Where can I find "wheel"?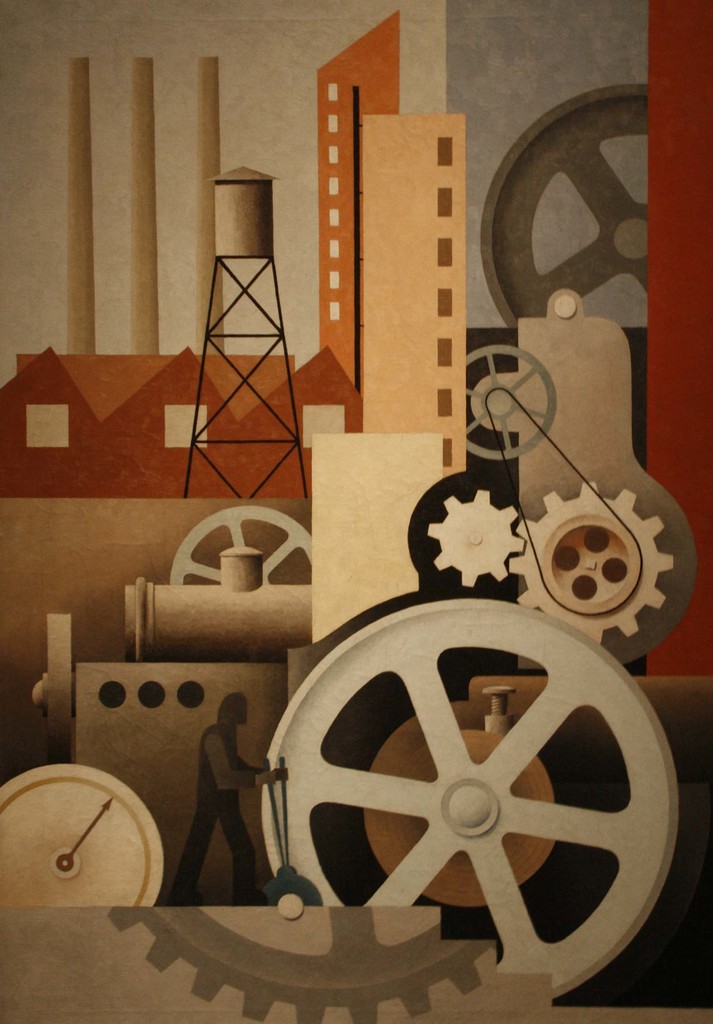
You can find it at <bbox>509, 480, 672, 644</bbox>.
